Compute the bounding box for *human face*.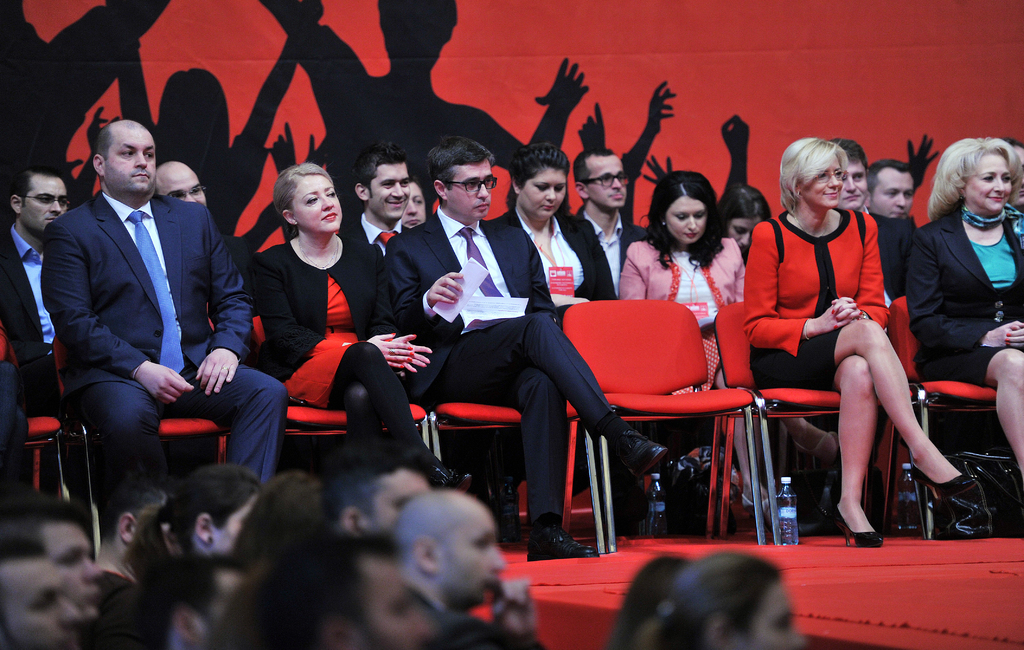
[108, 127, 157, 197].
